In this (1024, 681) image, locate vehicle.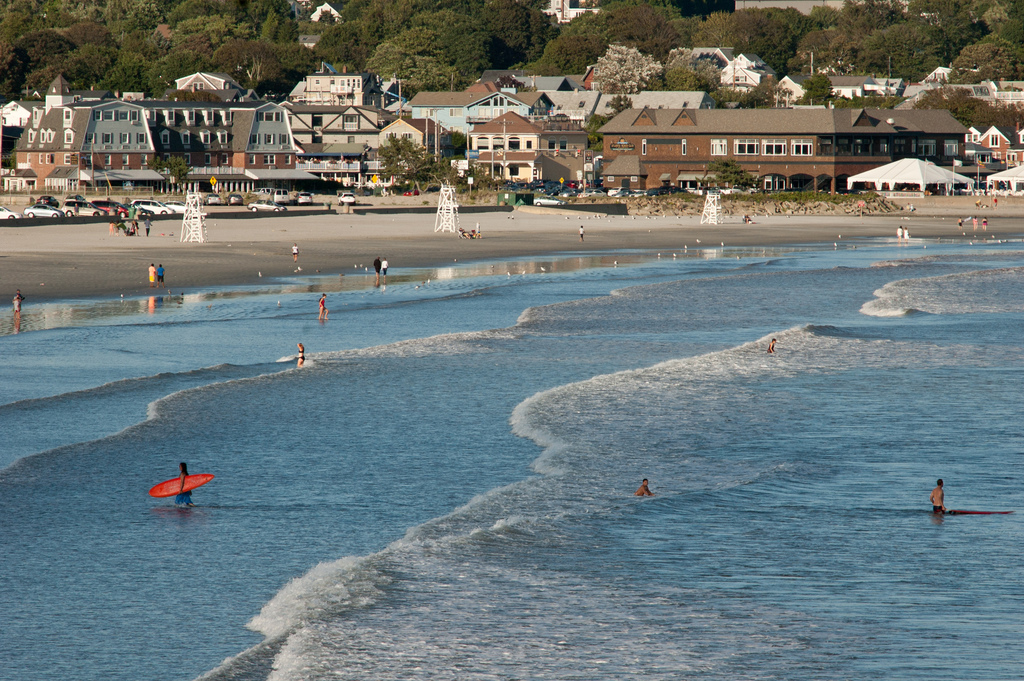
Bounding box: Rect(202, 192, 223, 206).
